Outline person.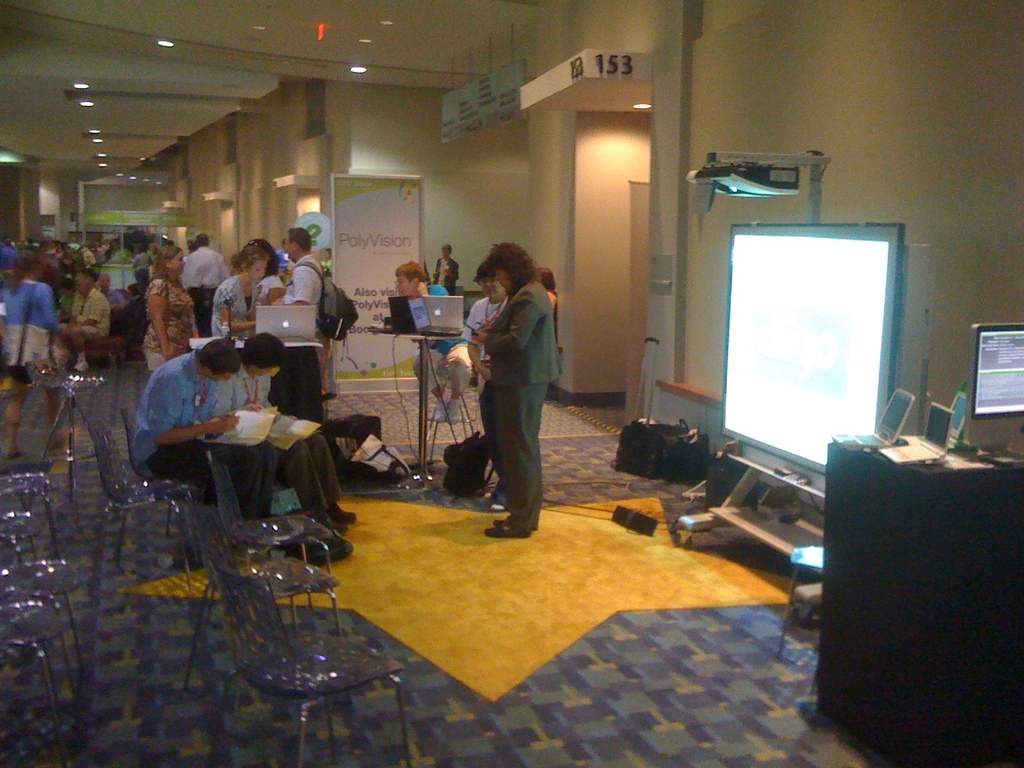
Outline: locate(137, 244, 200, 379).
